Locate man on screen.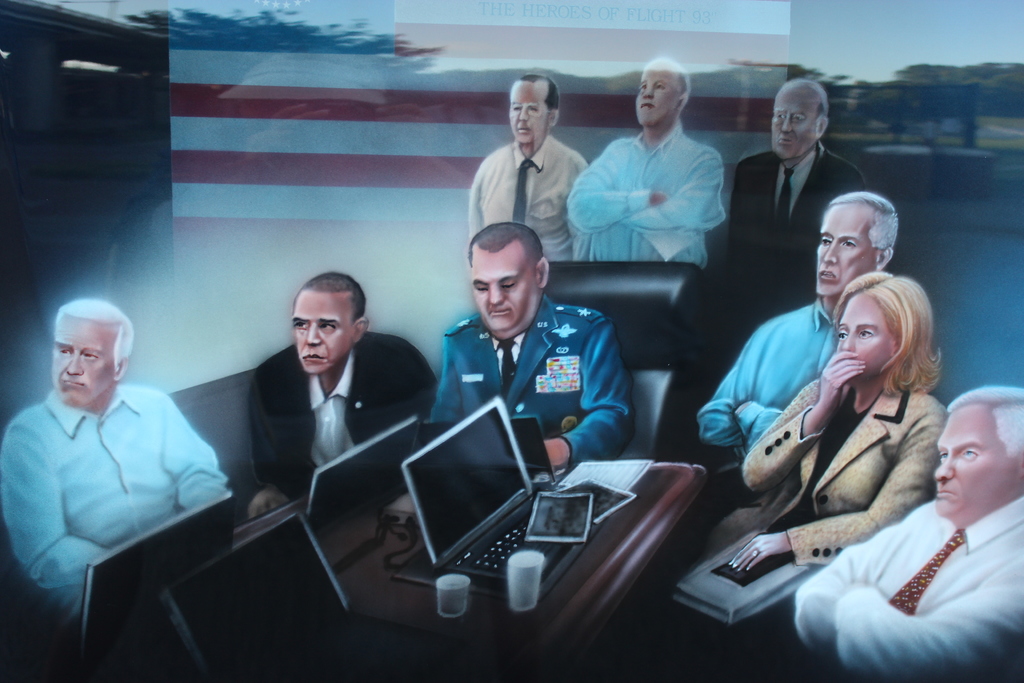
On screen at (721,79,867,329).
